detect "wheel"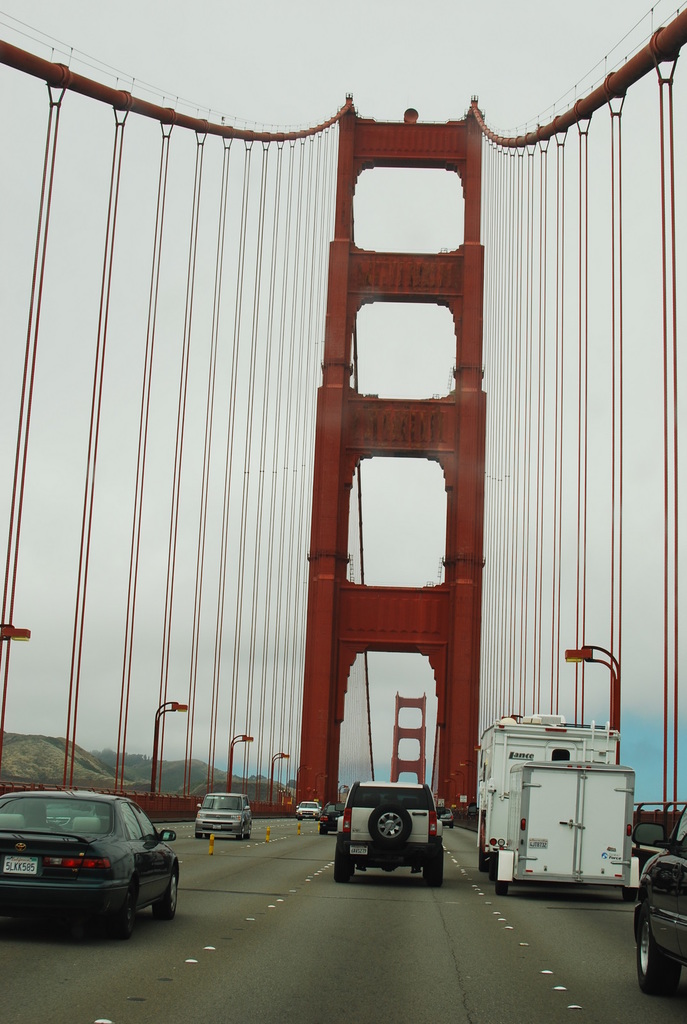
[left=332, top=849, right=351, bottom=879]
